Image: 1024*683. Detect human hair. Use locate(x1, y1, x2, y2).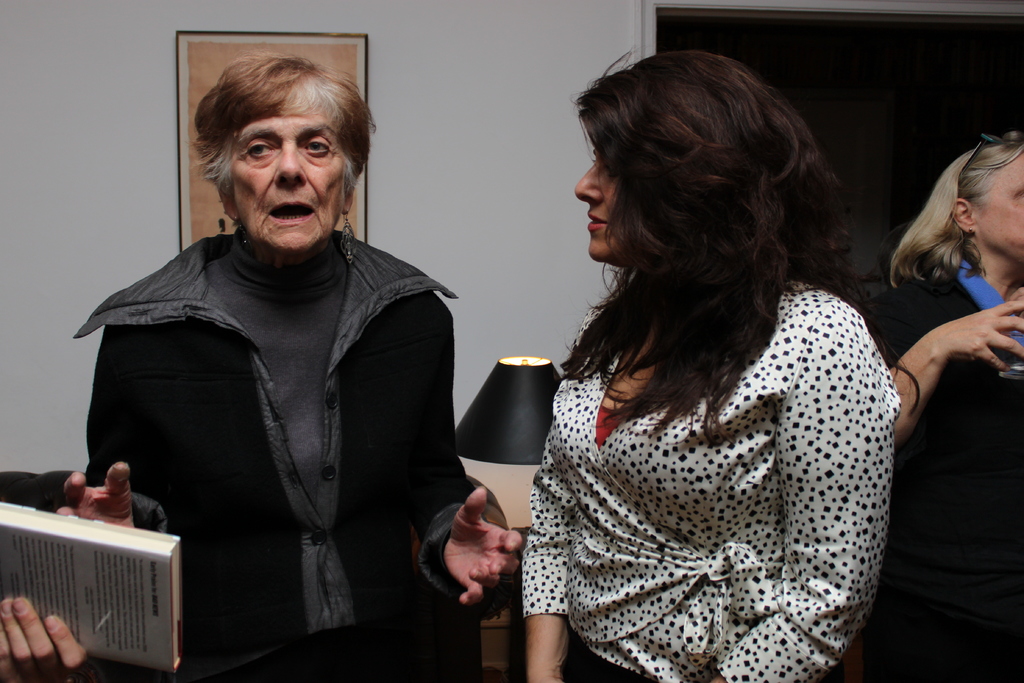
locate(572, 74, 883, 483).
